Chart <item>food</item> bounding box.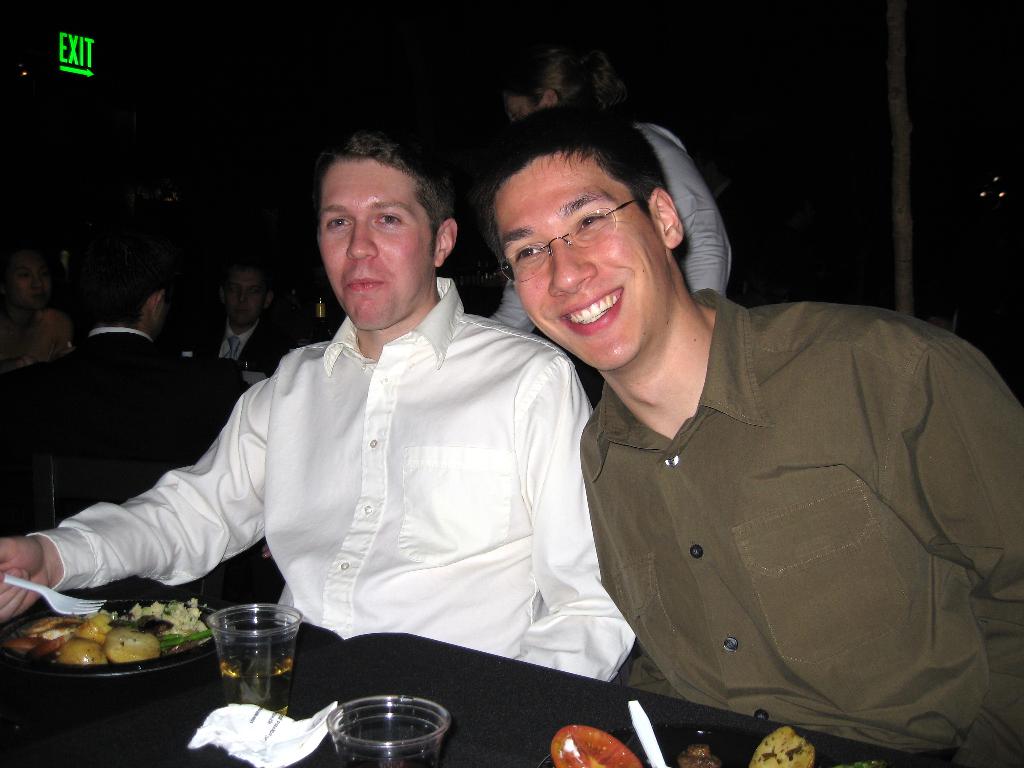
Charted: 677, 743, 719, 767.
